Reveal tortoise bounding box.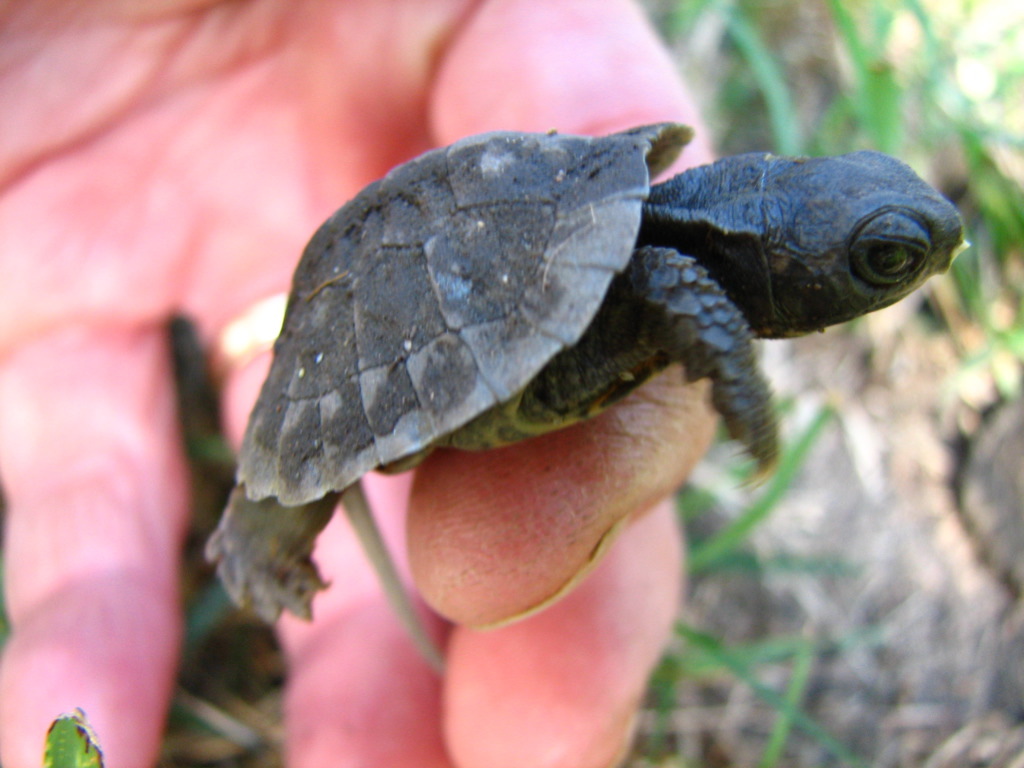
Revealed: [x1=194, y1=118, x2=971, y2=618].
